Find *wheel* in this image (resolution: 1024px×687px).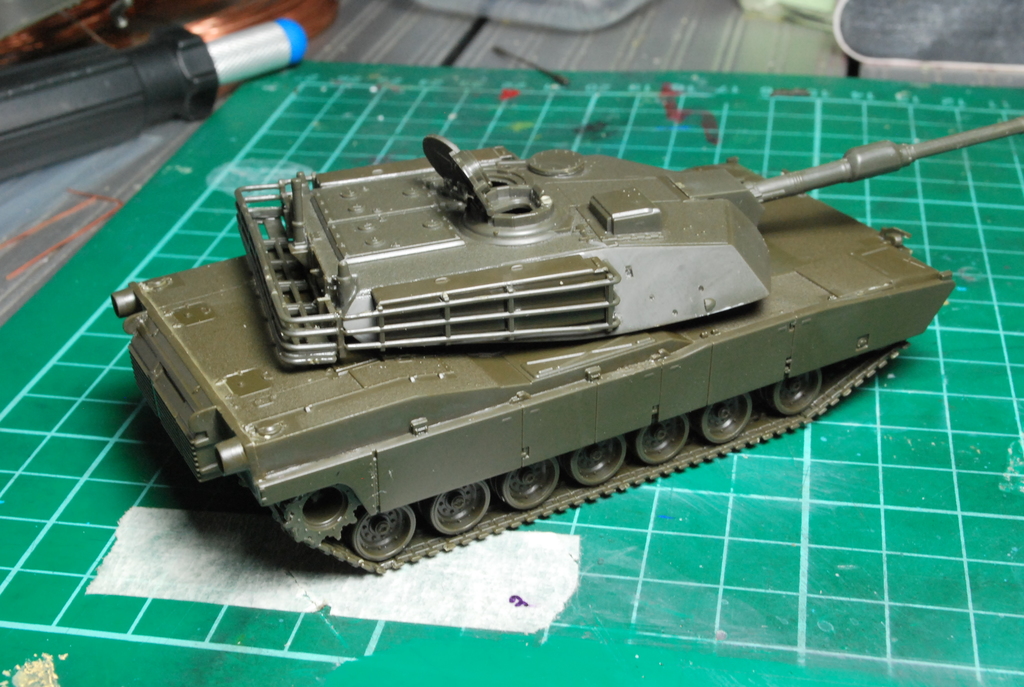
[634,420,687,465].
